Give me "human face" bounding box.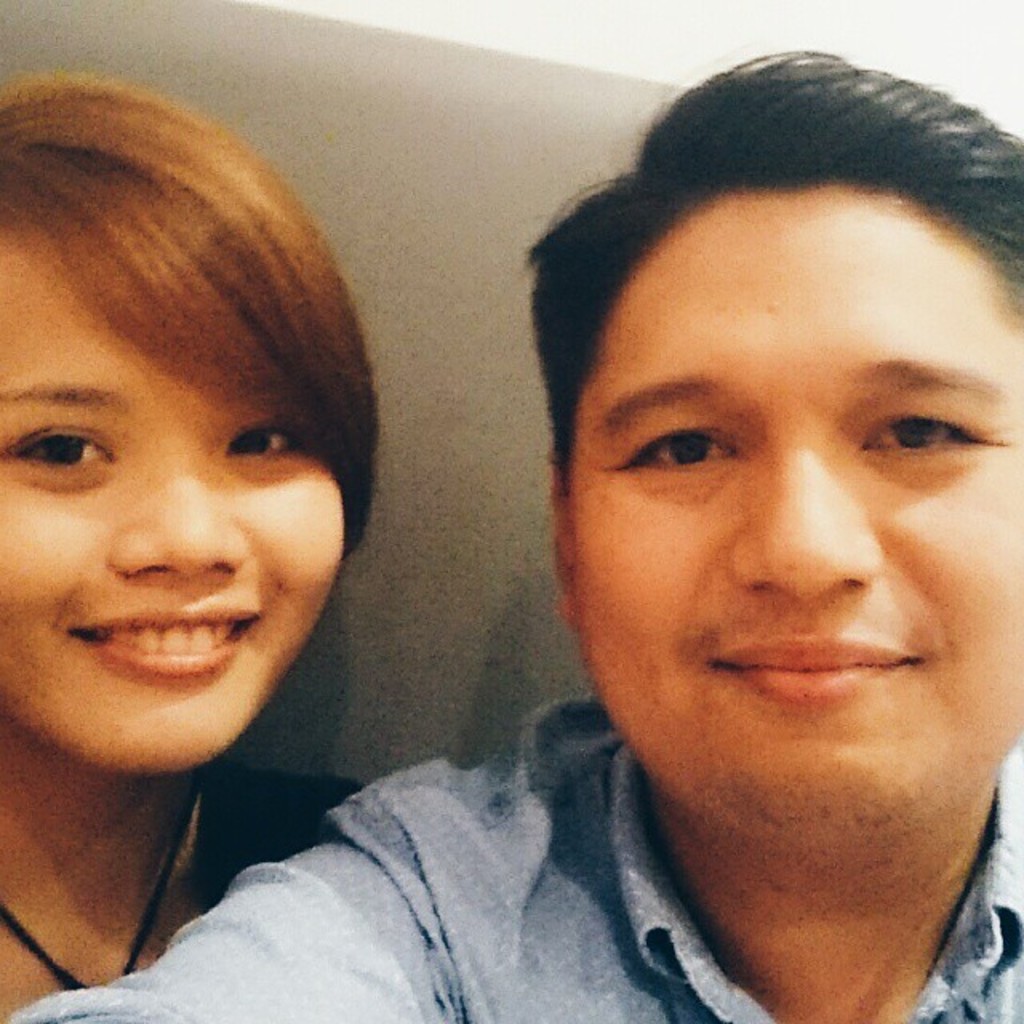
[x1=568, y1=187, x2=1022, y2=838].
